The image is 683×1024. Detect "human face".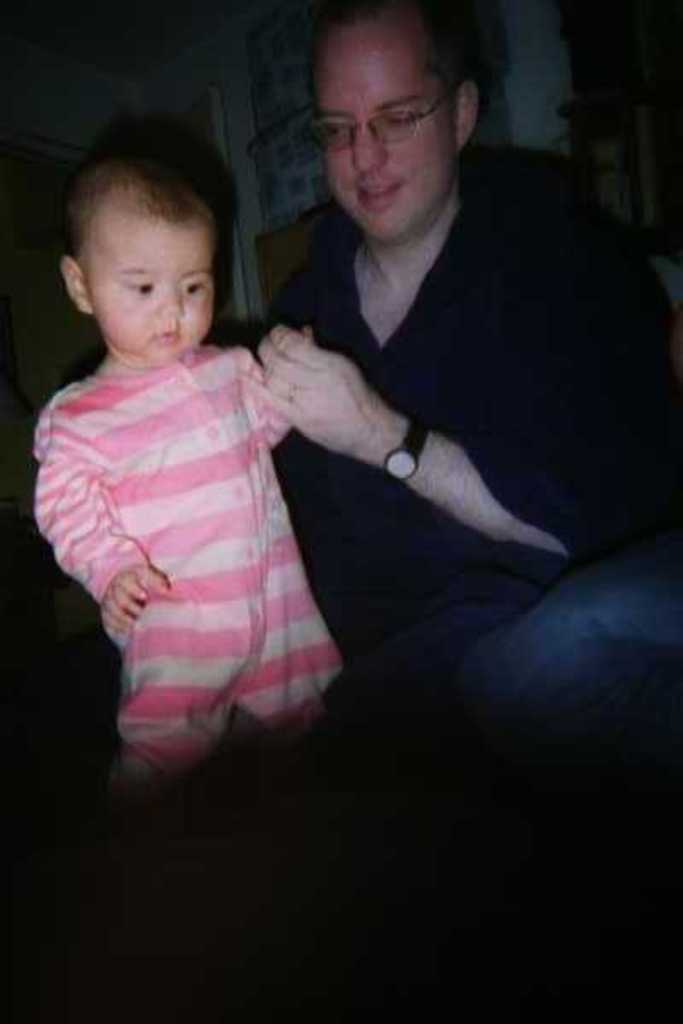
Detection: bbox=(316, 34, 459, 239).
